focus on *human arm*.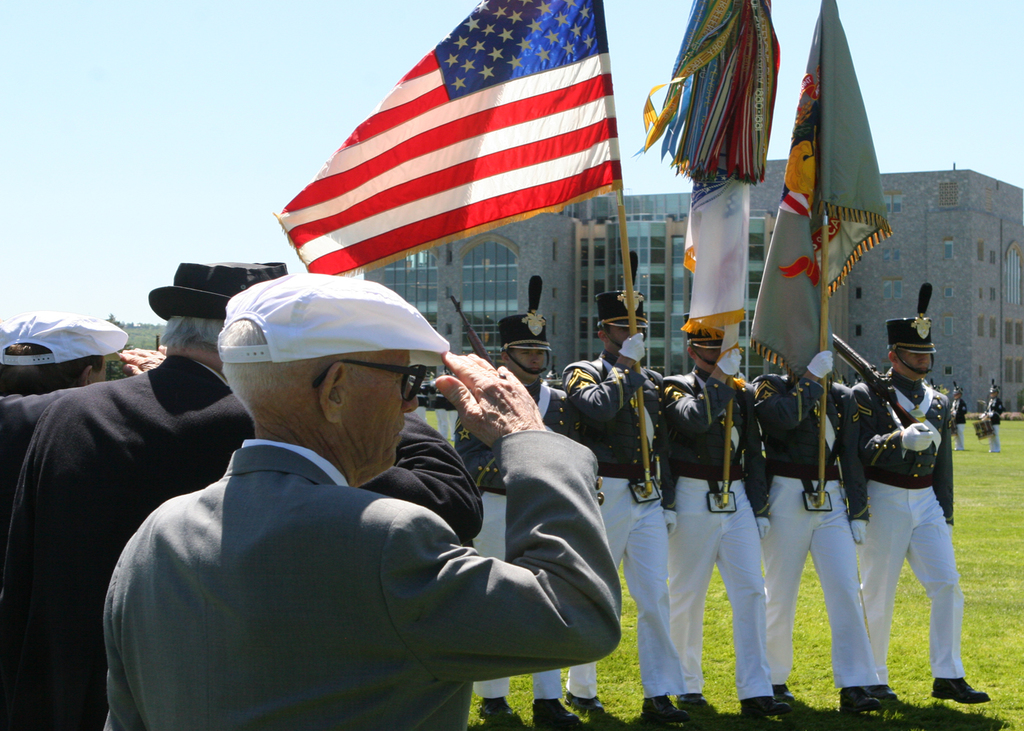
Focused at BBox(937, 423, 971, 531).
